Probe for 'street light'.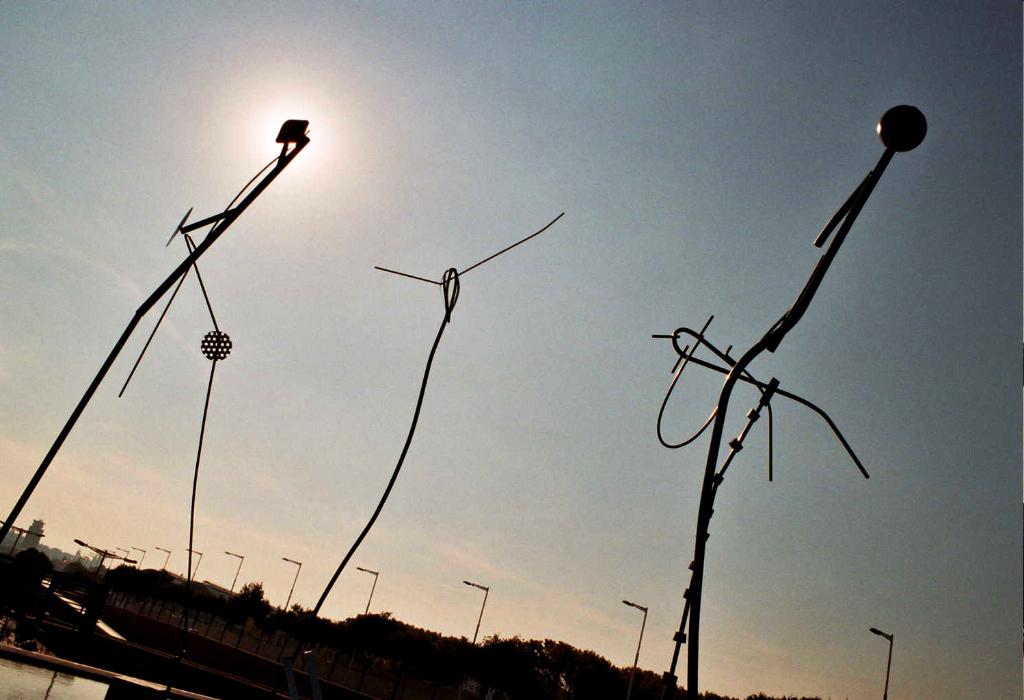
Probe result: [132,539,149,579].
